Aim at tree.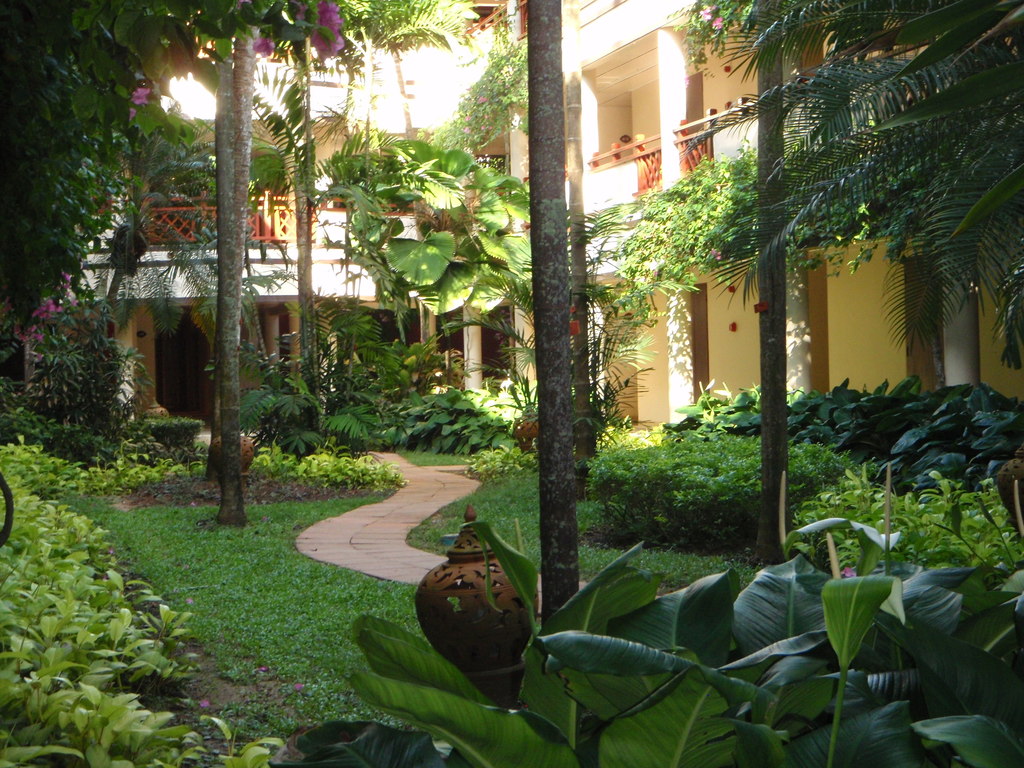
Aimed at crop(0, 1, 325, 348).
